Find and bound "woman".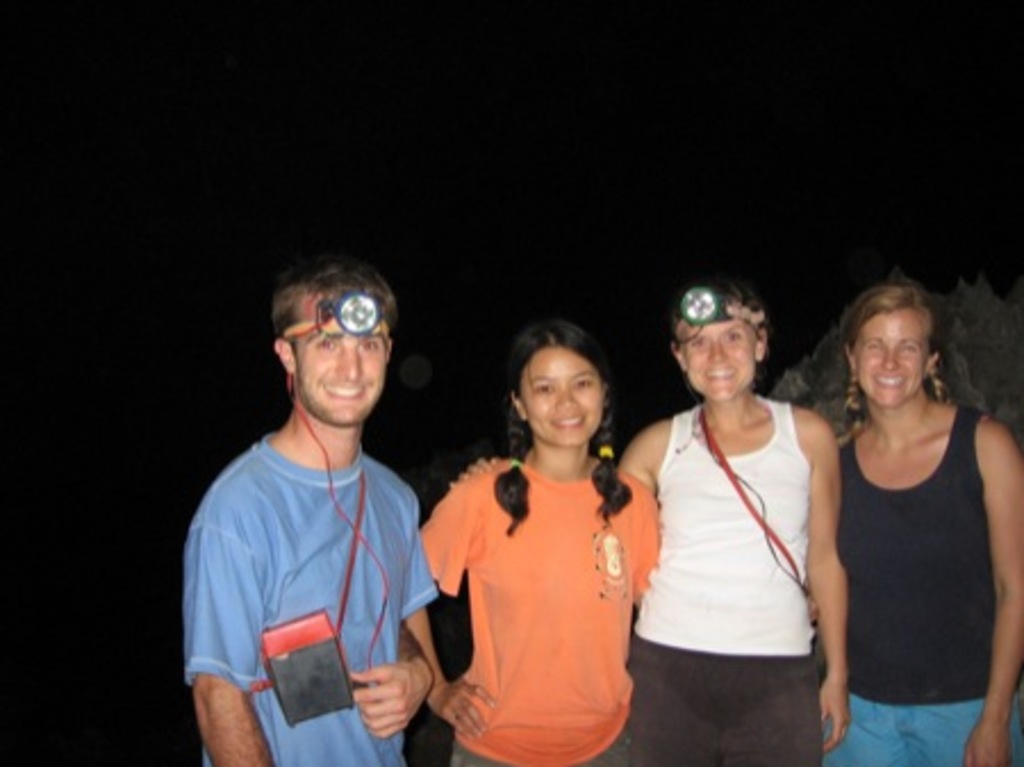
Bound: pyautogui.locateOnScreen(801, 273, 1008, 762).
